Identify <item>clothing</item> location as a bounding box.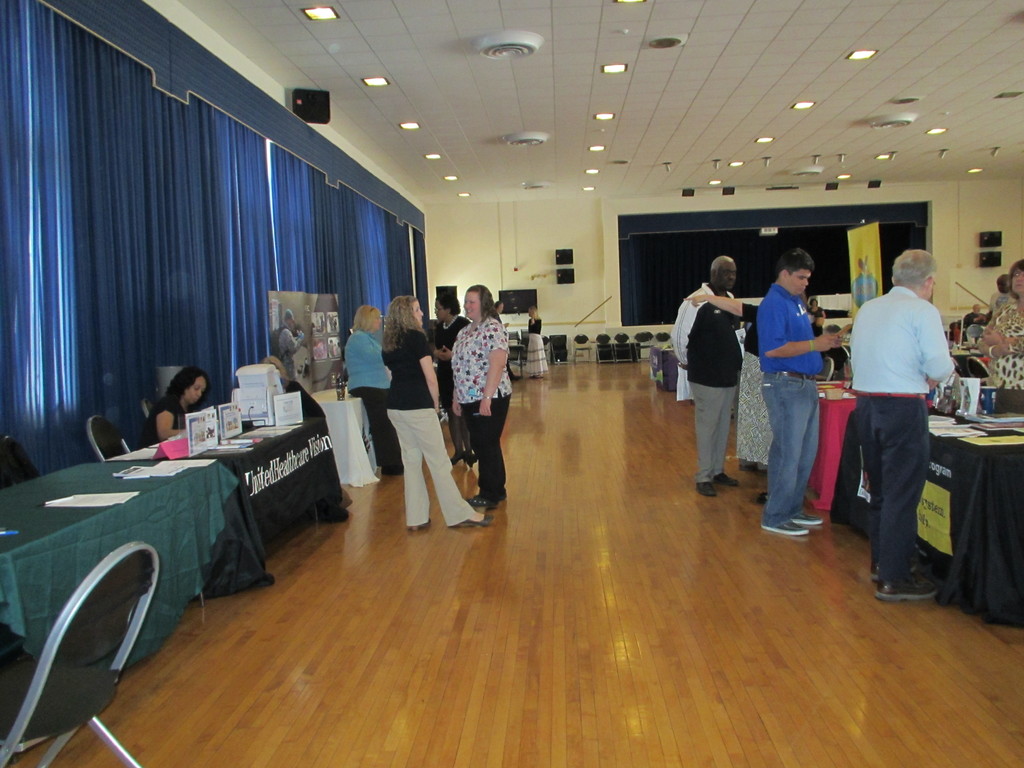
locate(382, 328, 475, 527).
